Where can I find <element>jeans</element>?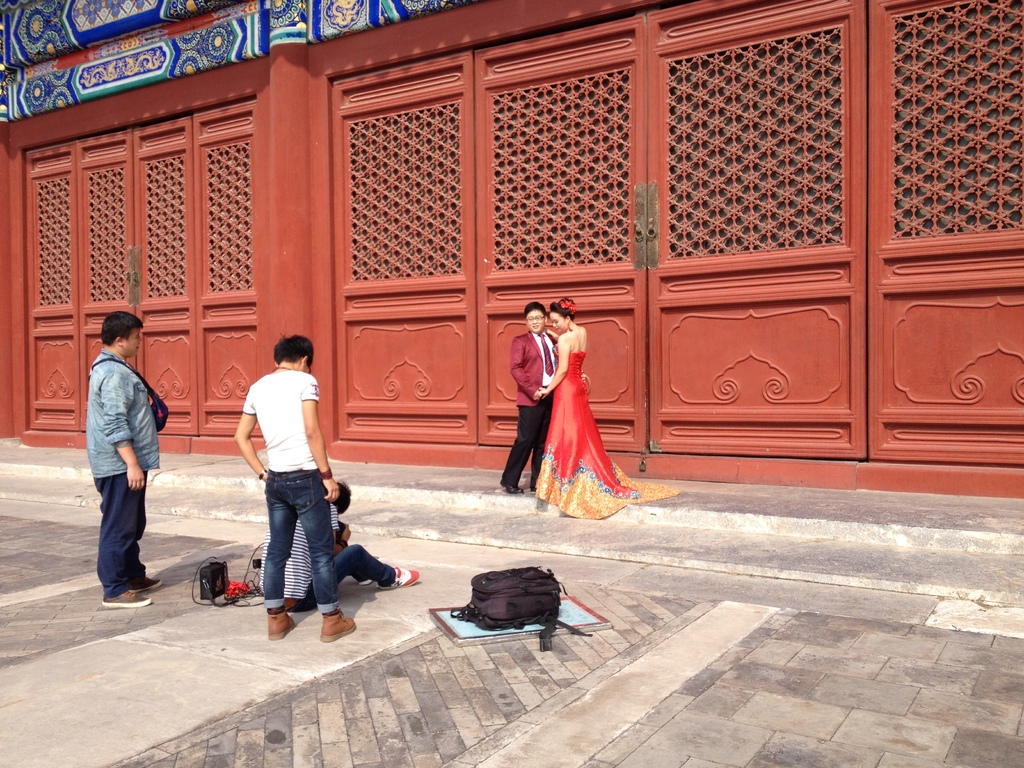
You can find it at detection(264, 470, 347, 611).
